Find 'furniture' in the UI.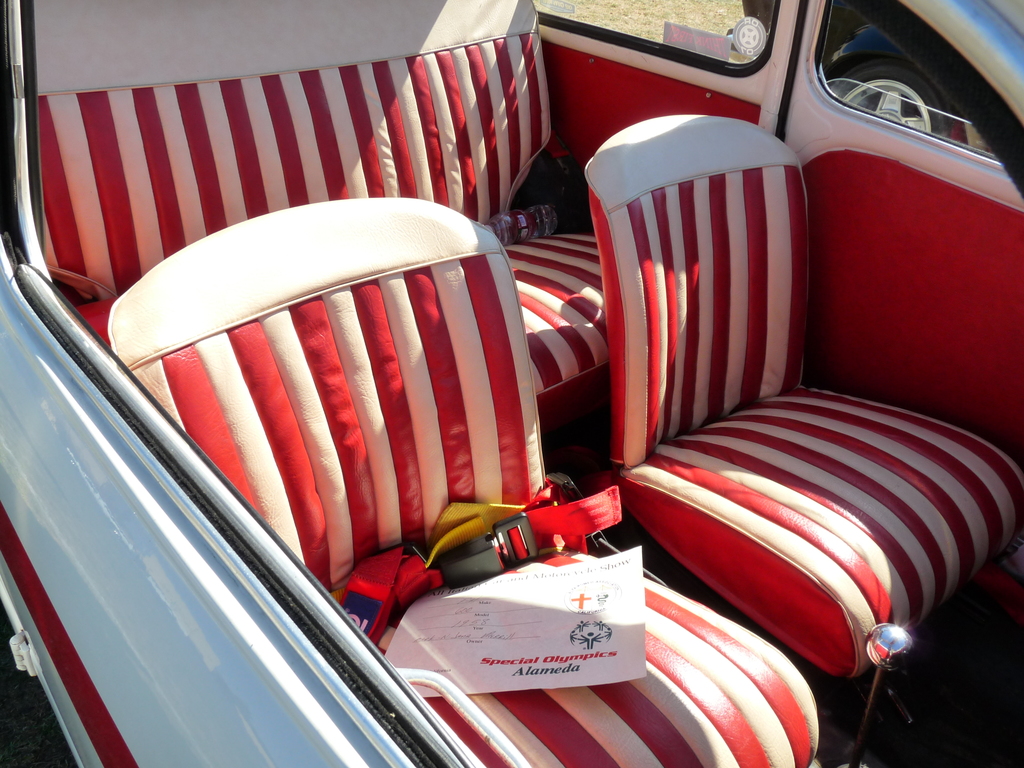
UI element at pyautogui.locateOnScreen(33, 0, 555, 426).
